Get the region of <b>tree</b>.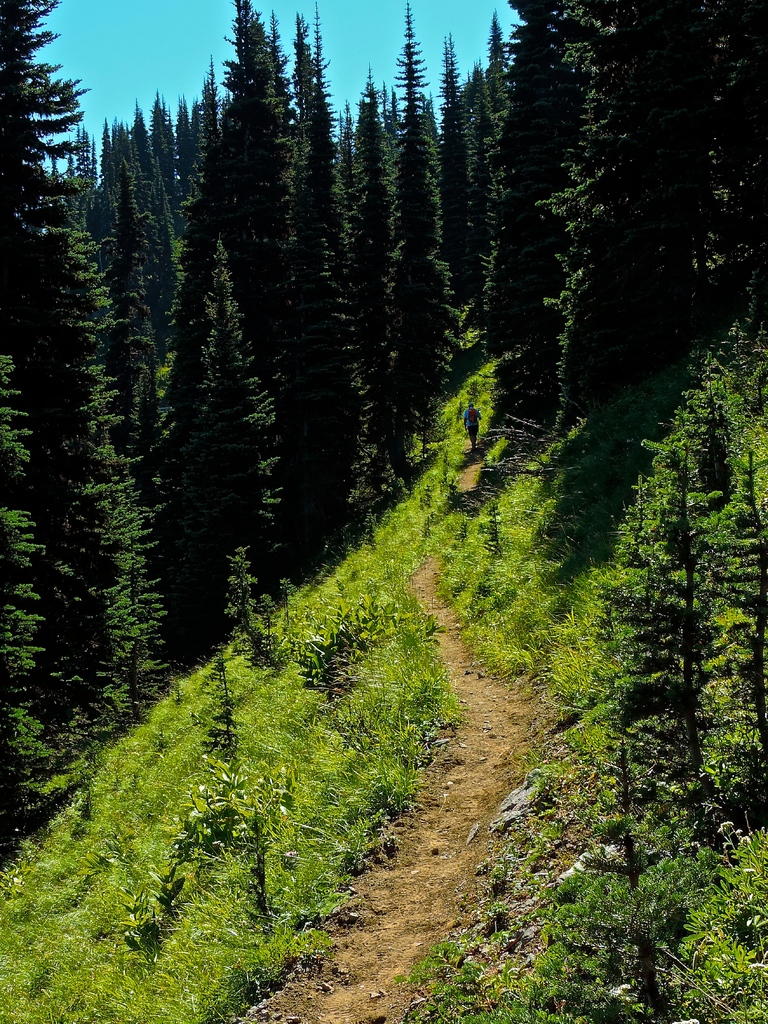
[152, 85, 287, 698].
